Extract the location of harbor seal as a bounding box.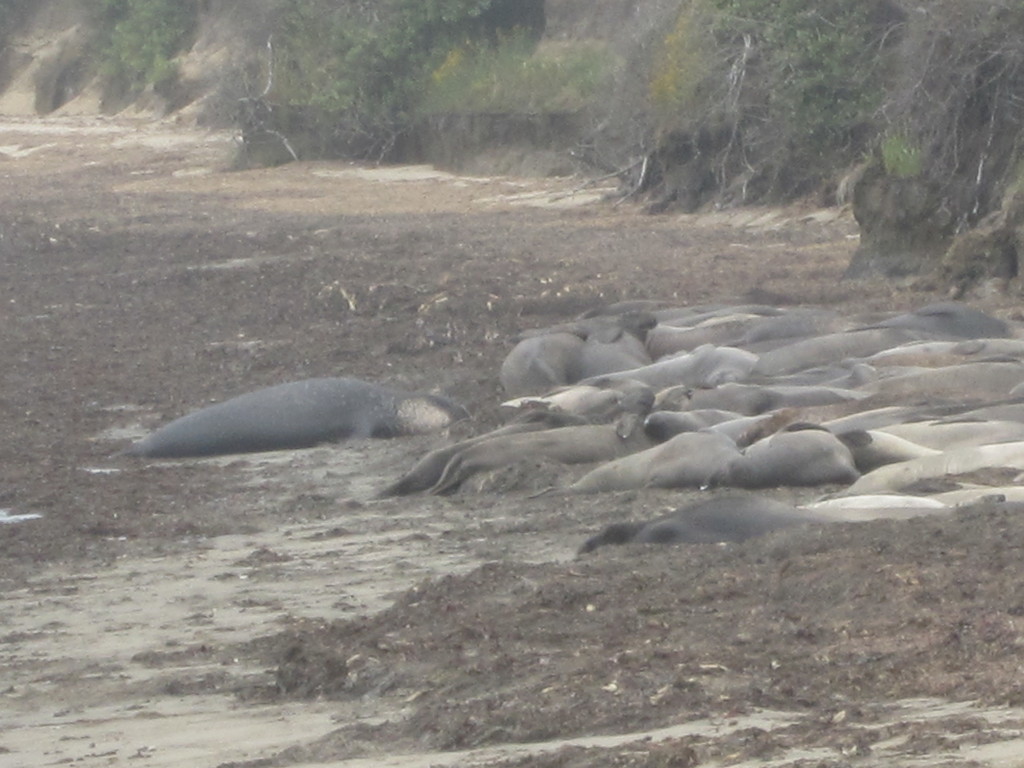
box=[126, 372, 492, 472].
